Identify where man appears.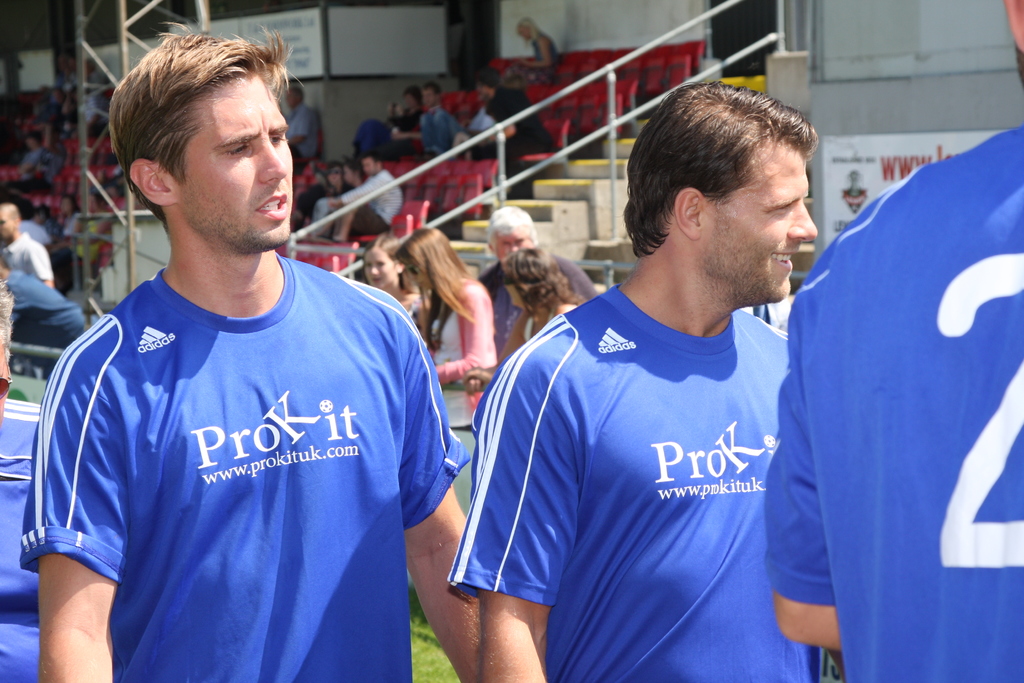
Appears at x1=331, y1=154, x2=402, y2=239.
